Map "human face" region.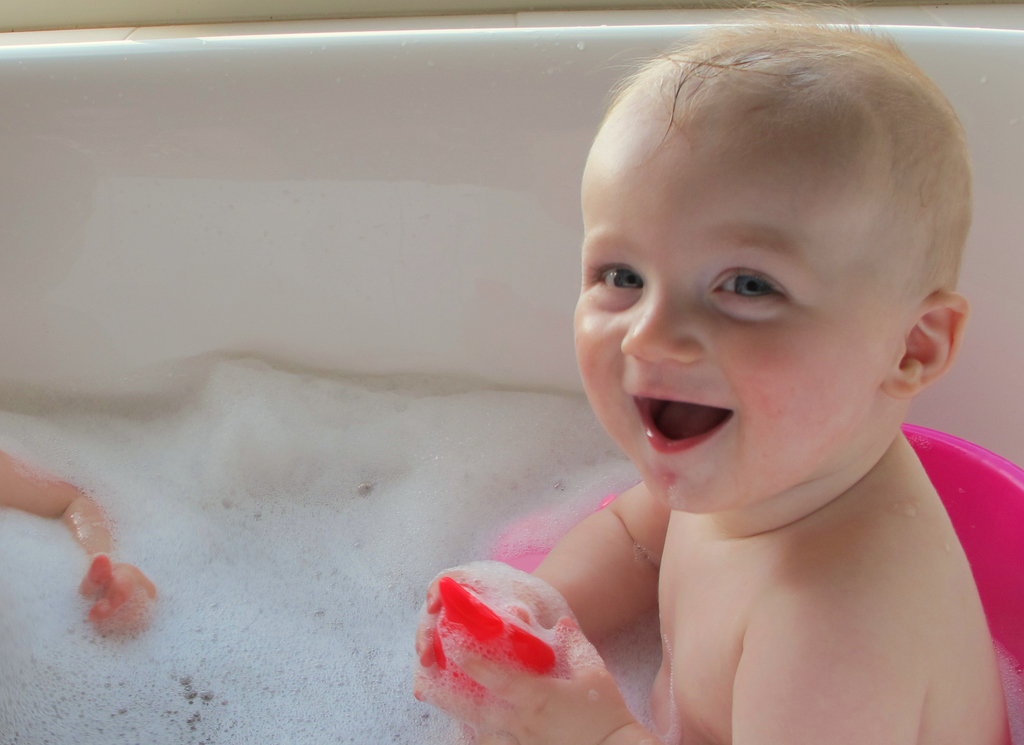
Mapped to <box>574,136,877,516</box>.
